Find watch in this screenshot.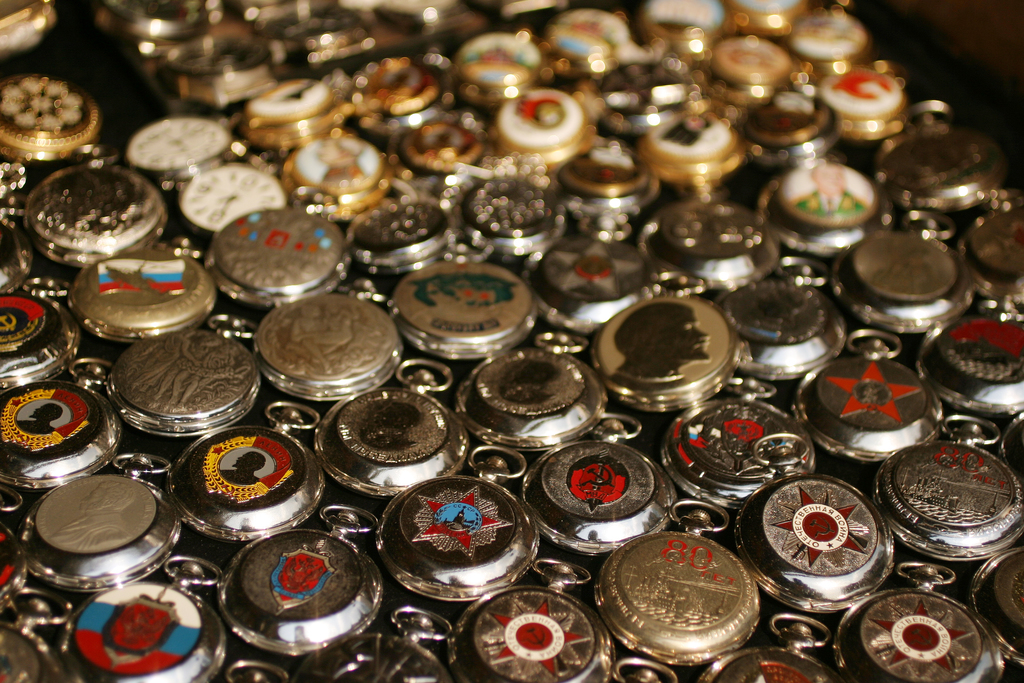
The bounding box for watch is <region>250, 272, 404, 406</region>.
